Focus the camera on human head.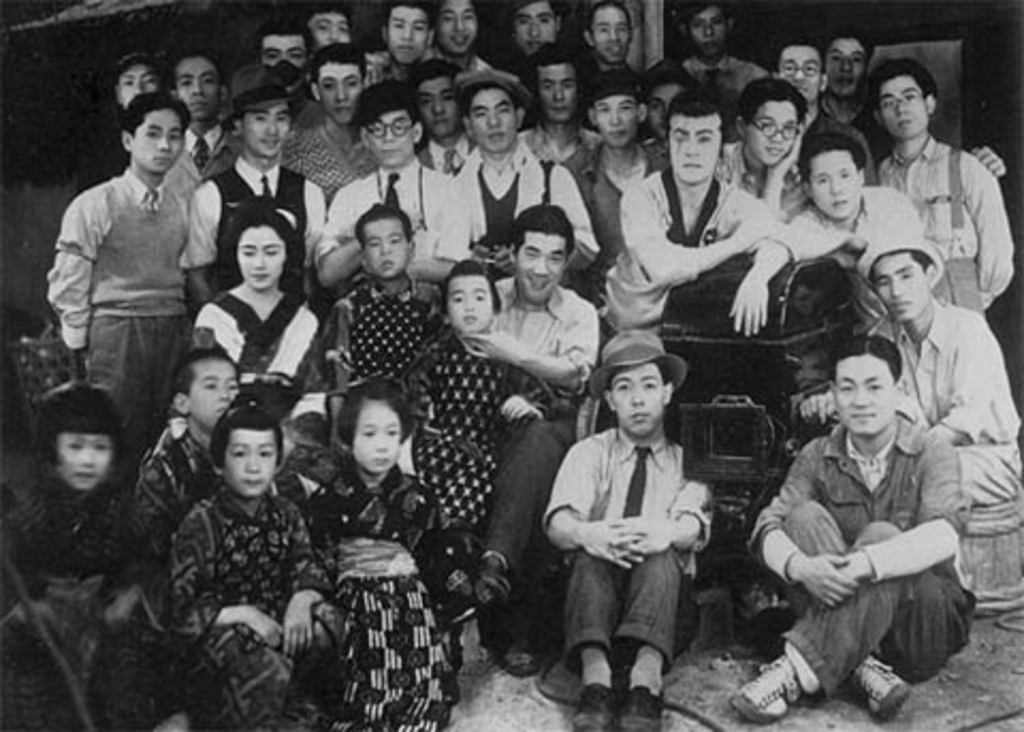
Focus region: 599,337,674,435.
